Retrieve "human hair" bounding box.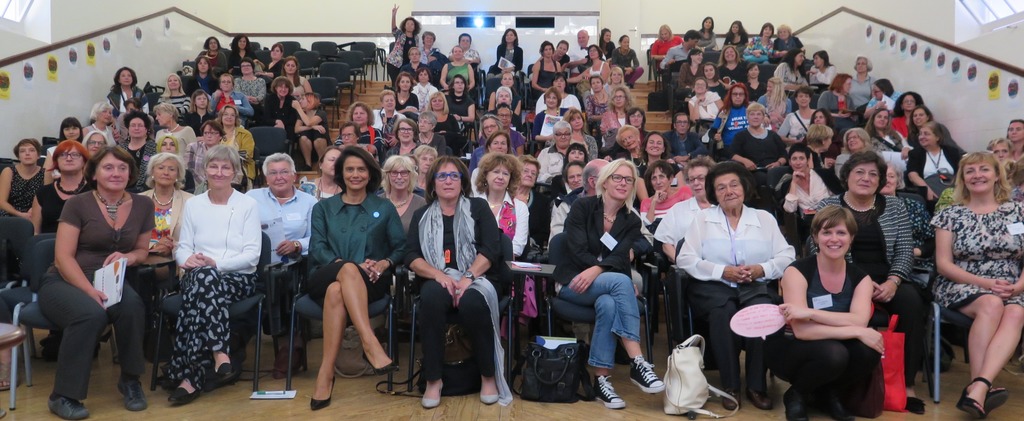
Bounding box: x1=520 y1=154 x2=542 y2=178.
